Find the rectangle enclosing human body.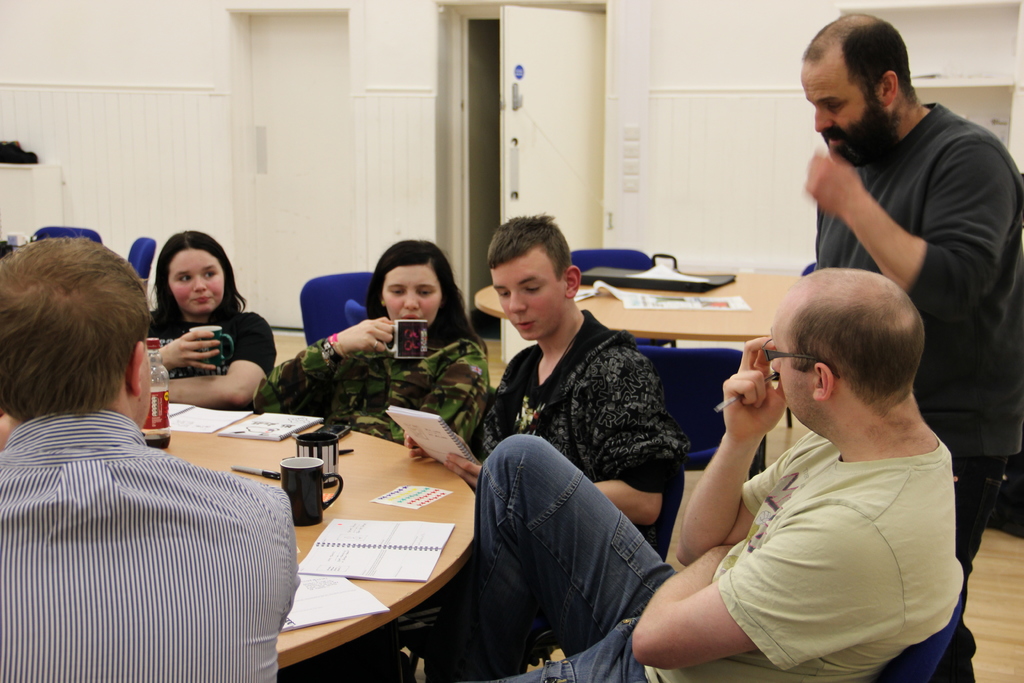
(252, 229, 483, 454).
